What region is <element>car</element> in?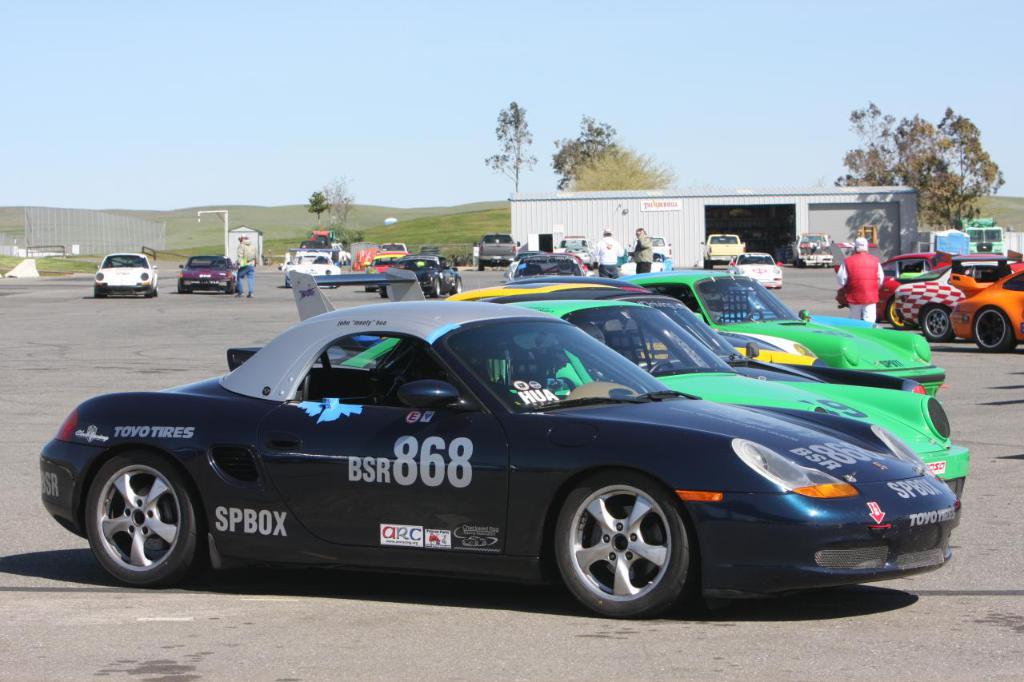
x1=176, y1=256, x2=236, y2=296.
